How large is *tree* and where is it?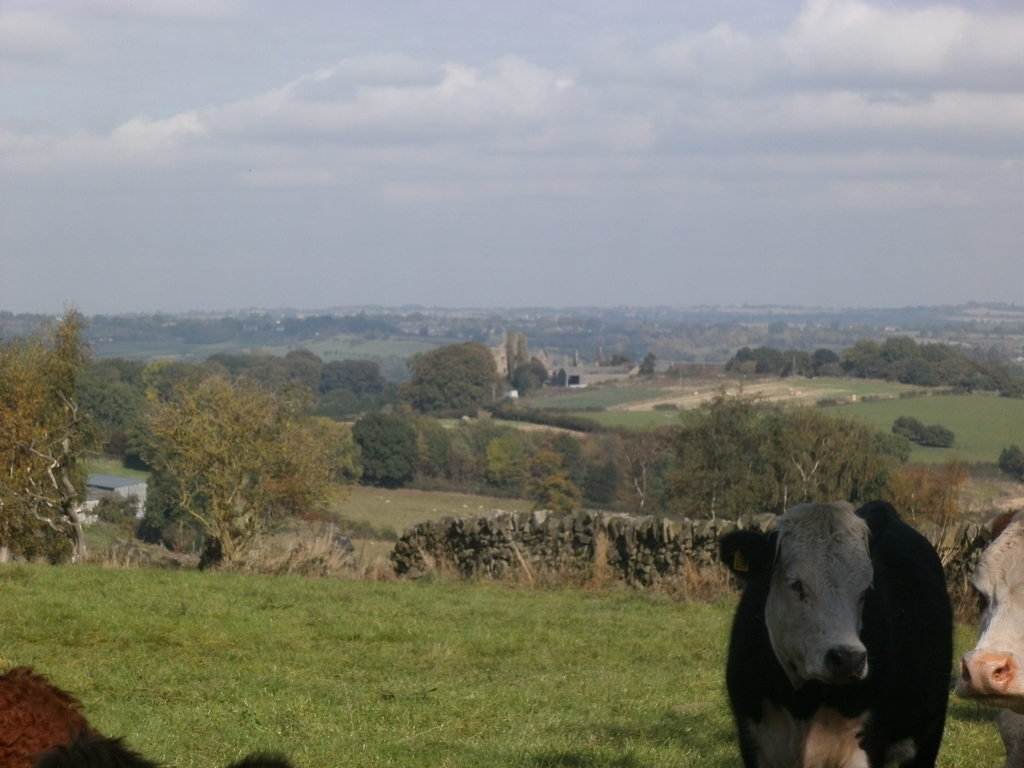
Bounding box: [left=75, top=352, right=144, bottom=467].
